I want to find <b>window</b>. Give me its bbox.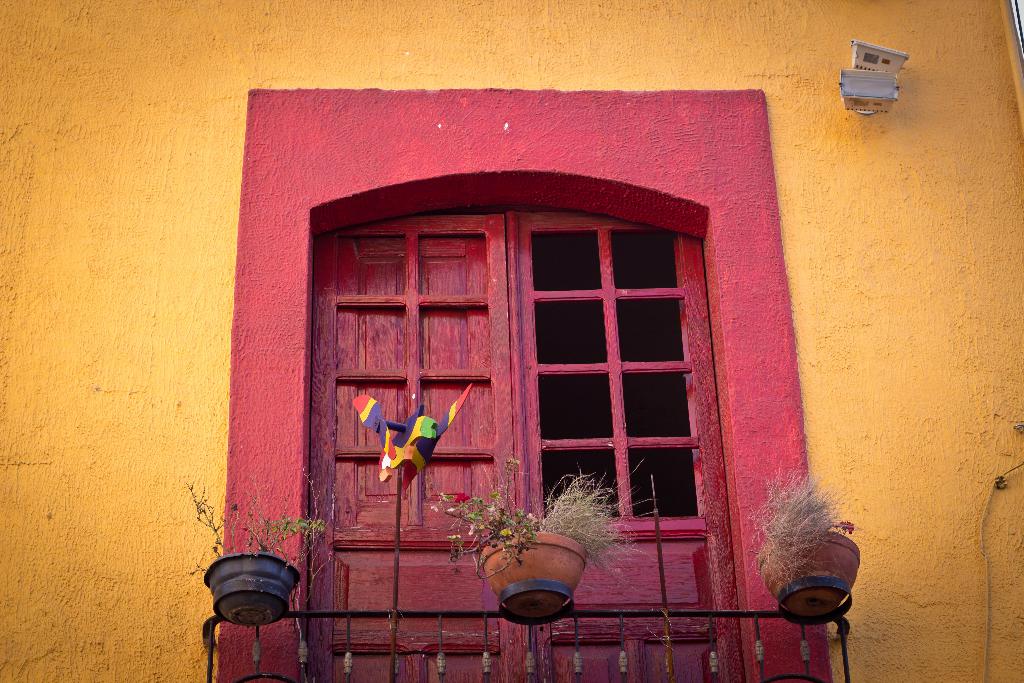
box=[372, 174, 726, 570].
